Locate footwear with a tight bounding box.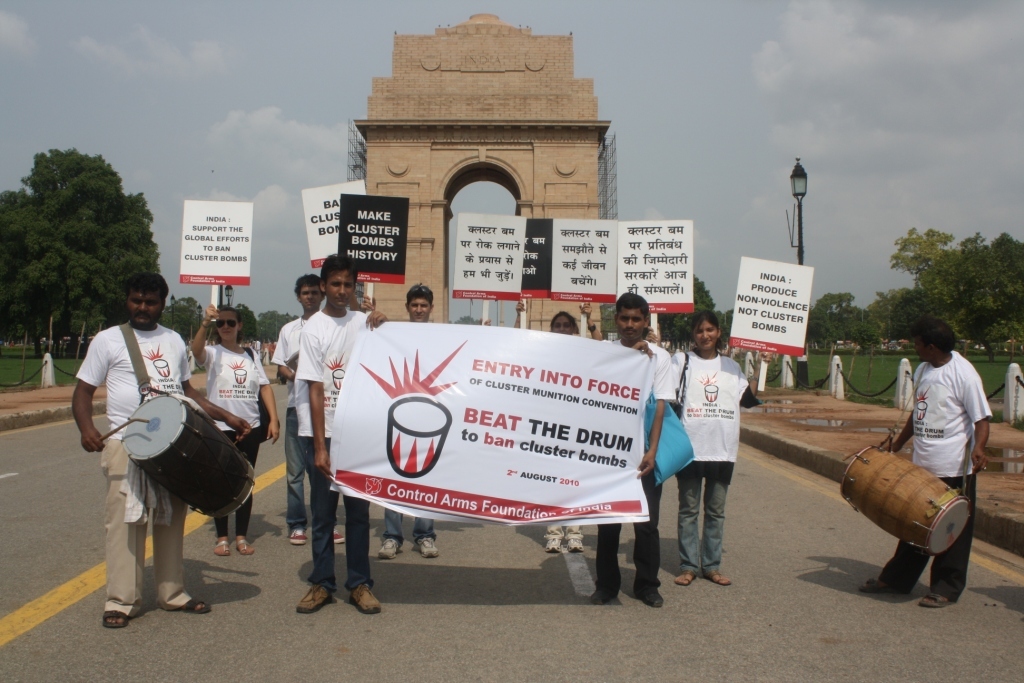
box(348, 581, 380, 621).
